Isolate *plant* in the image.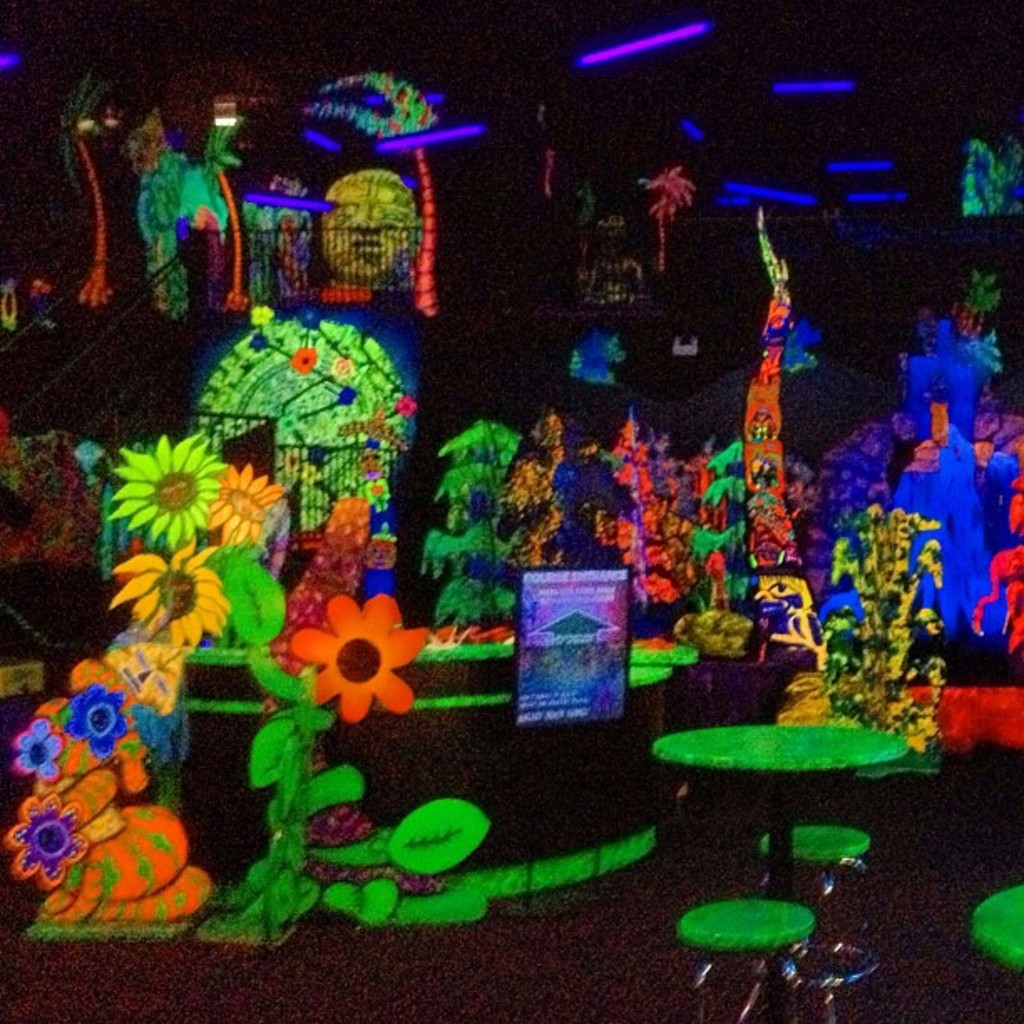
Isolated region: detection(818, 497, 949, 756).
